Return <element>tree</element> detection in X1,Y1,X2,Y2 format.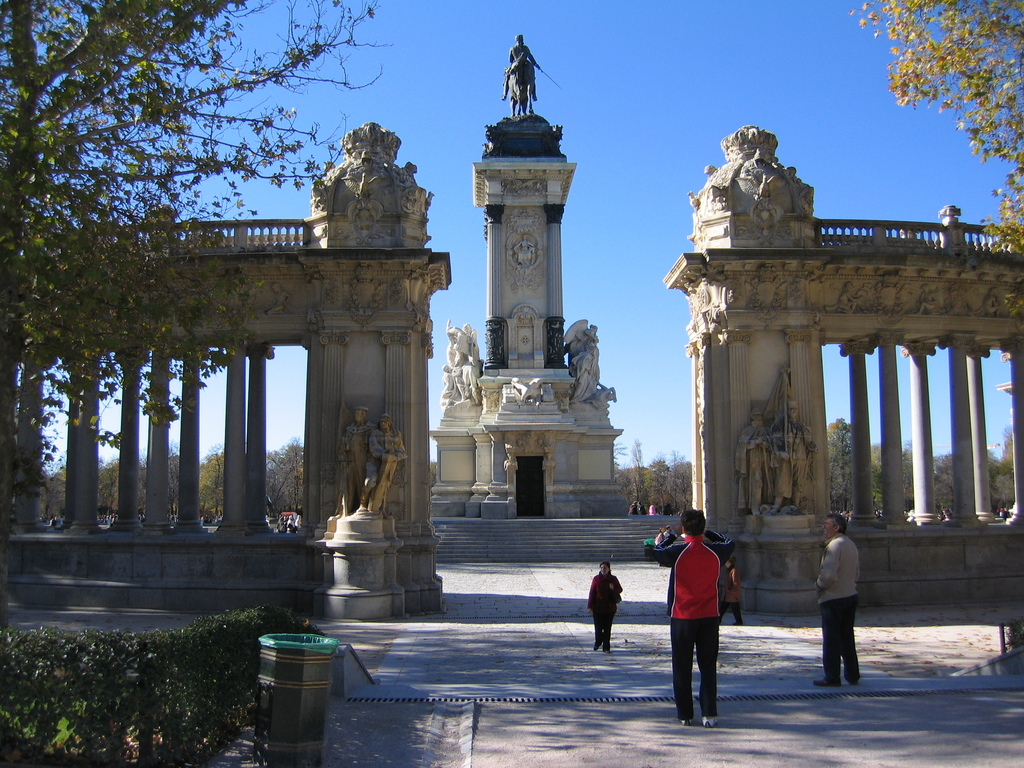
898,438,920,549.
